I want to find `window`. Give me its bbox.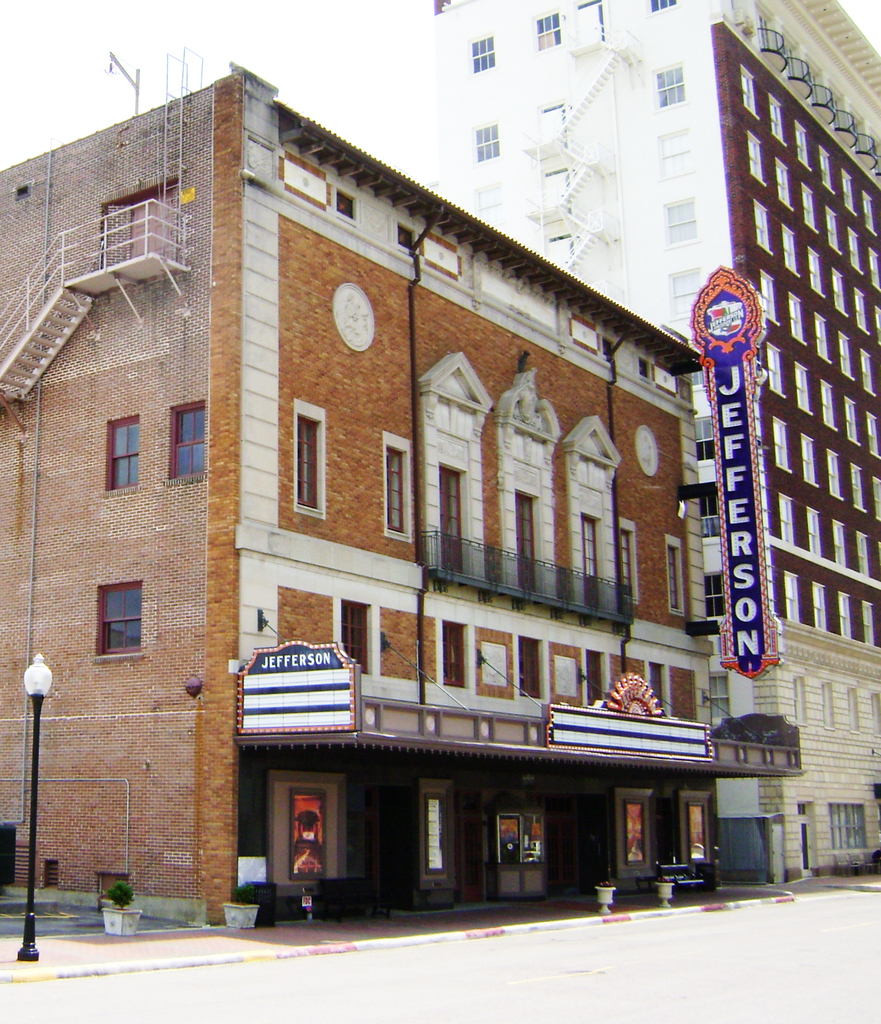
[left=835, top=522, right=847, bottom=567].
